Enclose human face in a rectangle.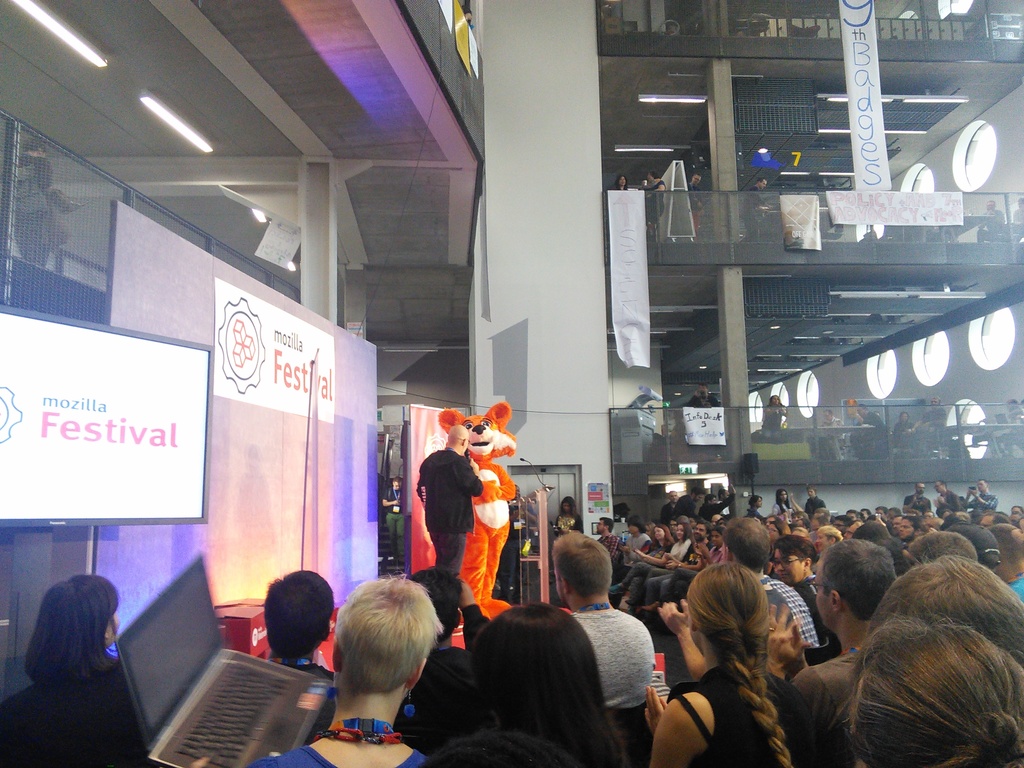
box(858, 406, 867, 416).
